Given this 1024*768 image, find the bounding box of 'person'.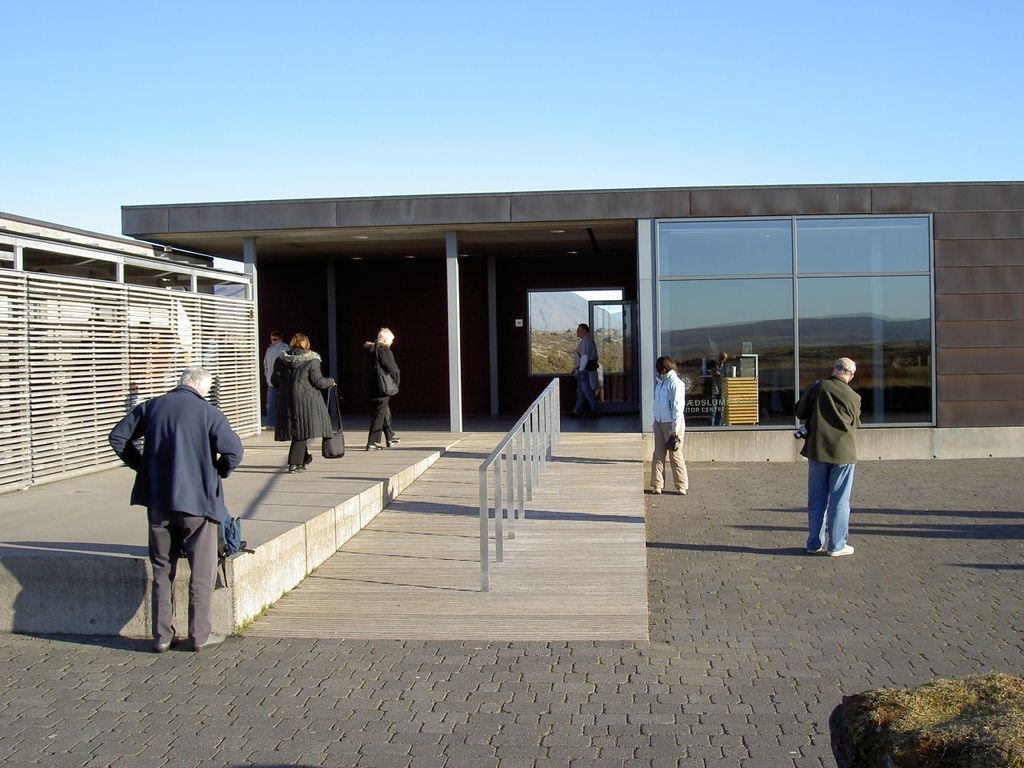
l=268, t=328, r=336, b=470.
